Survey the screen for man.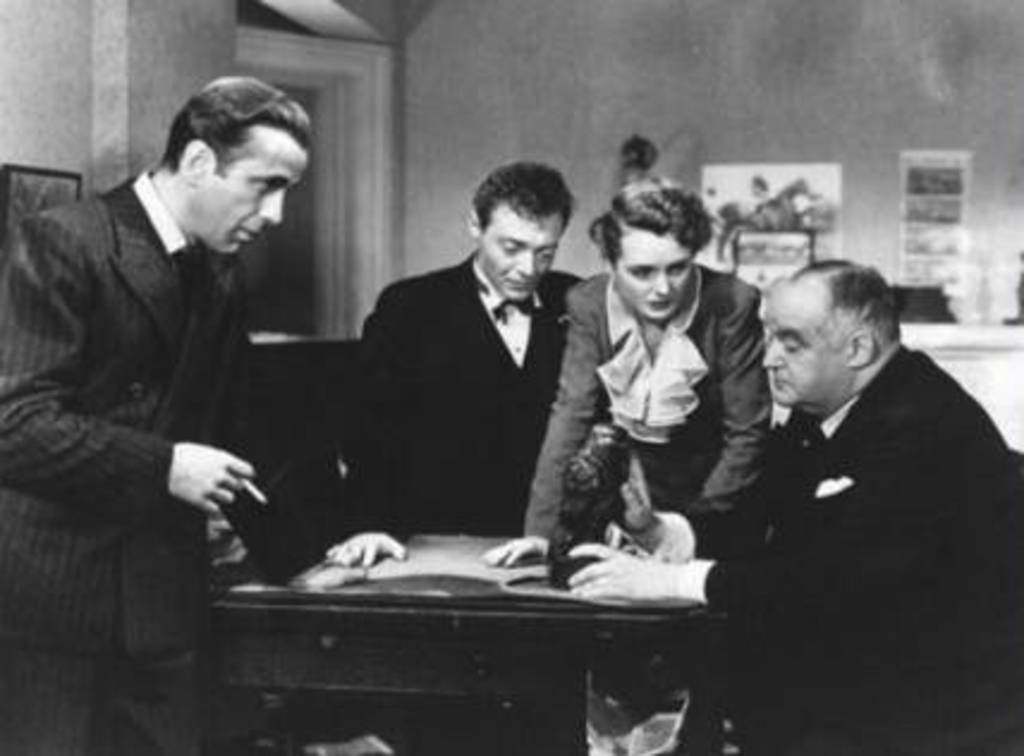
Survey found: {"x1": 684, "y1": 230, "x2": 1007, "y2": 737}.
